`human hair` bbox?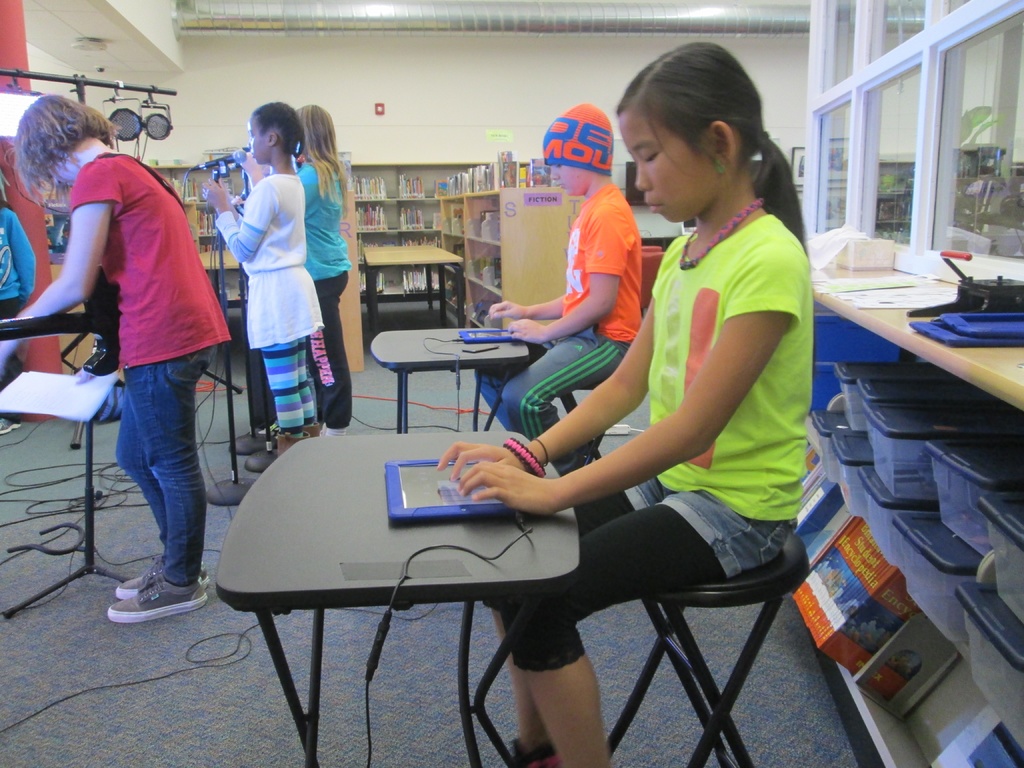
Rect(248, 95, 308, 161)
